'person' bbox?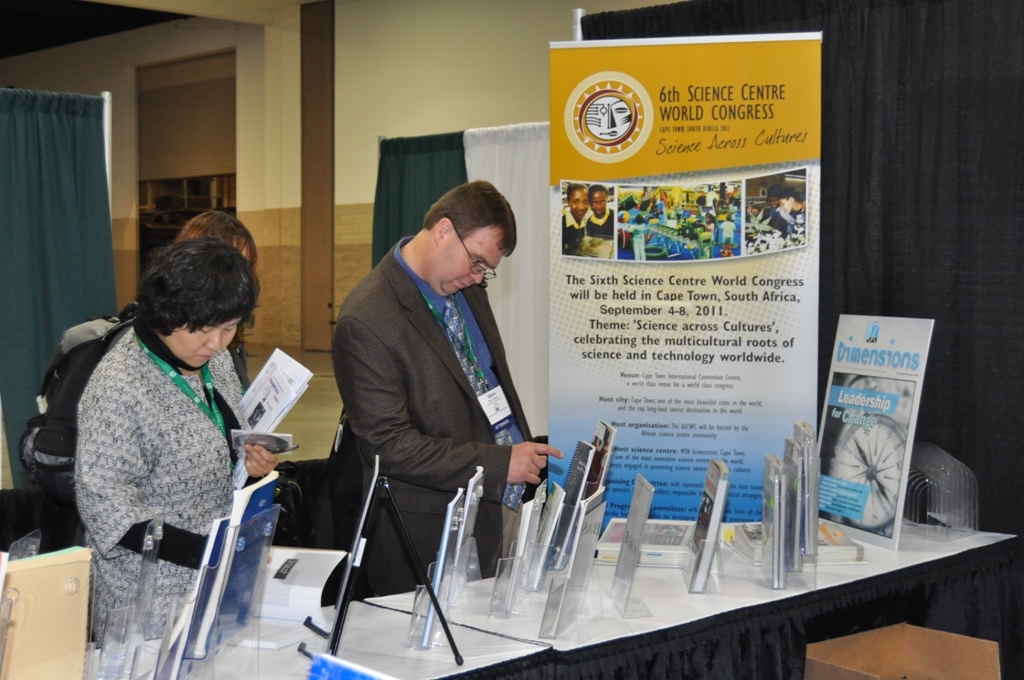
select_region(170, 203, 259, 264)
